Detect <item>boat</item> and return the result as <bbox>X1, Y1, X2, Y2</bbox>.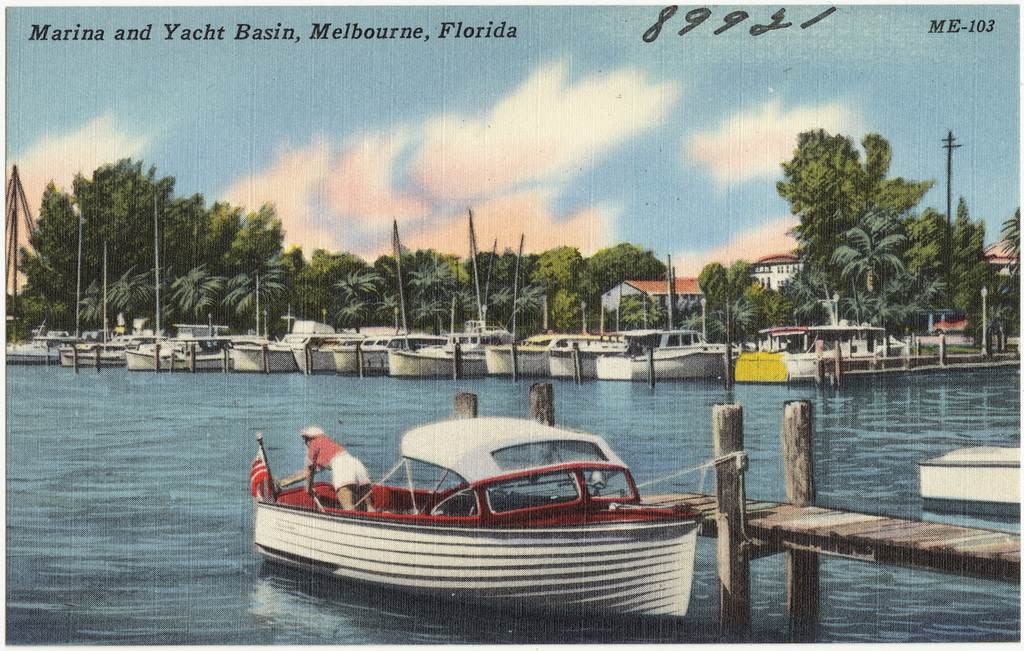
<bbox>348, 217, 423, 369</bbox>.
